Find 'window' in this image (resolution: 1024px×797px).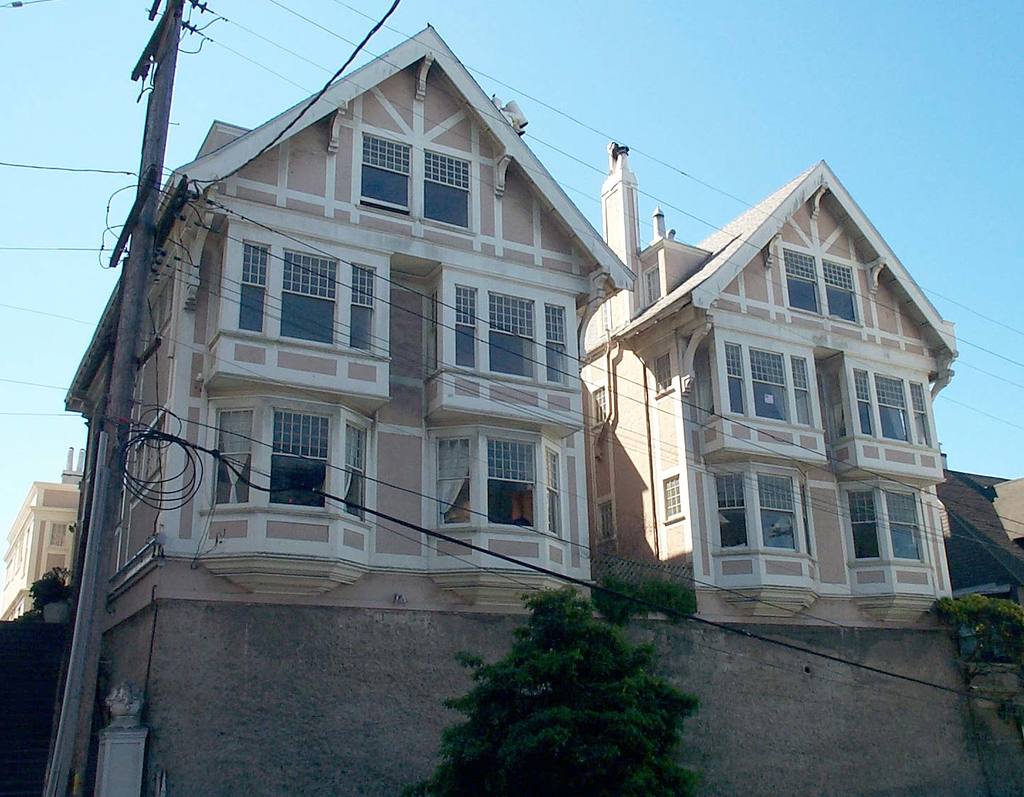
723:343:742:411.
